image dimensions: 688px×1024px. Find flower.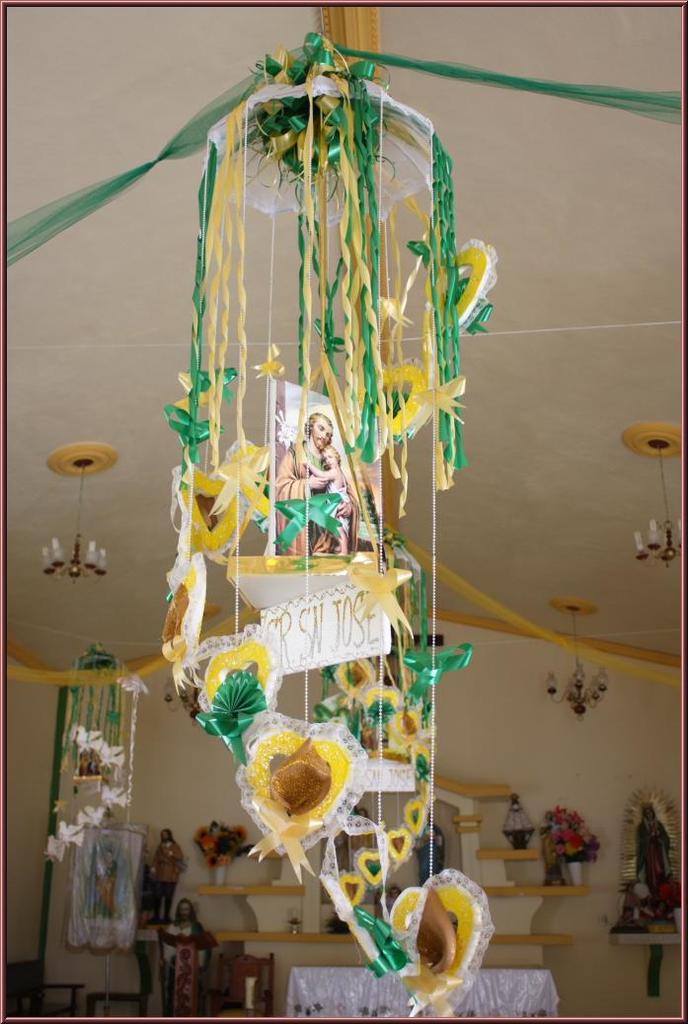
[67, 724, 90, 759].
